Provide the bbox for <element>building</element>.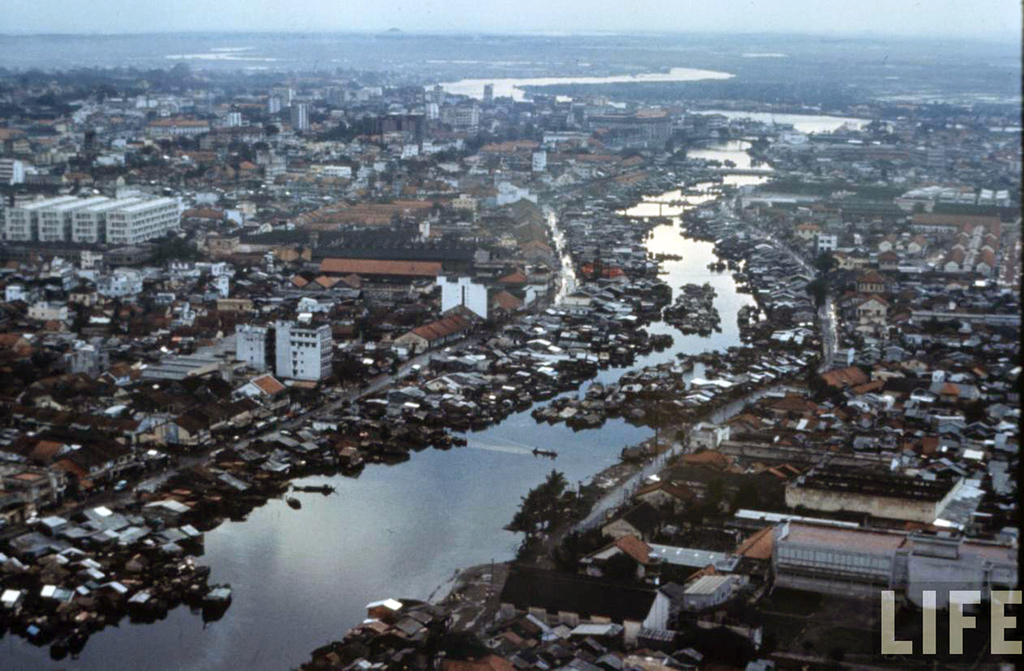
(456, 101, 478, 135).
